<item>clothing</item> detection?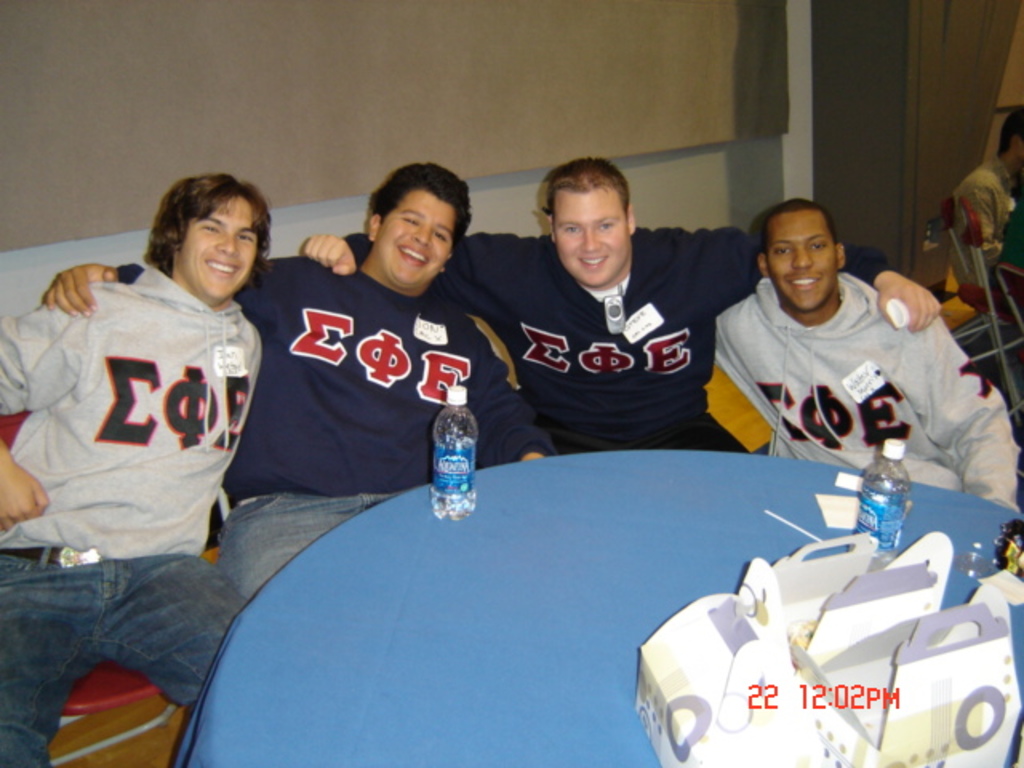
select_region(994, 197, 1022, 286)
